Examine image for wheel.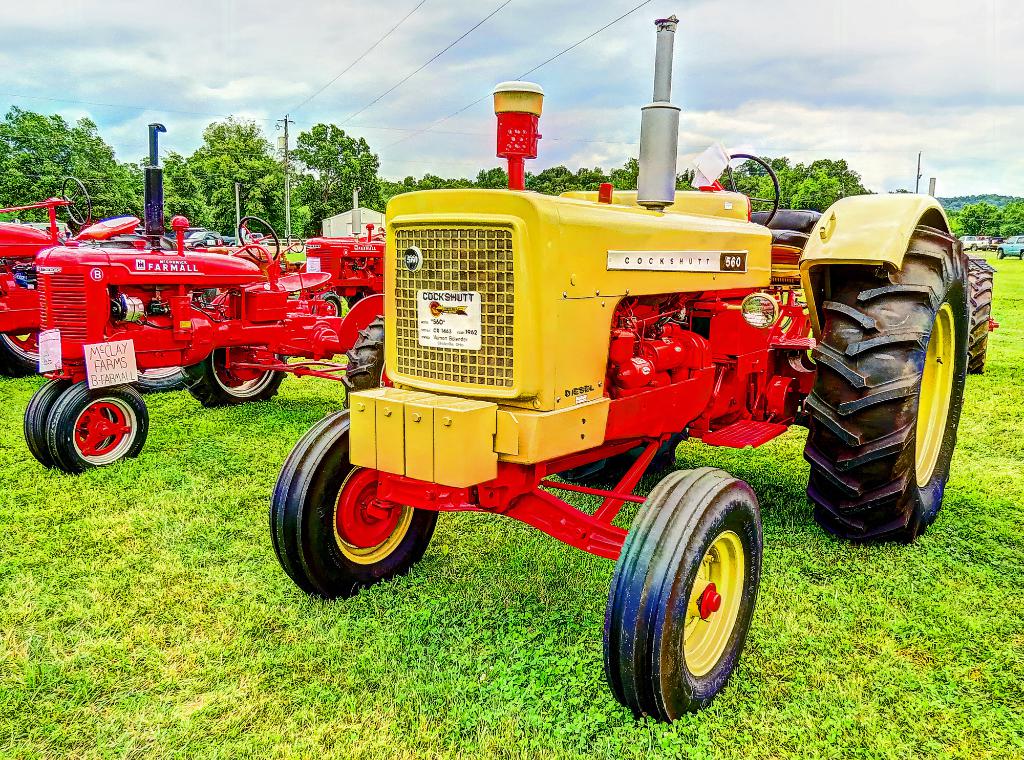
Examination result: (x1=968, y1=267, x2=992, y2=376).
